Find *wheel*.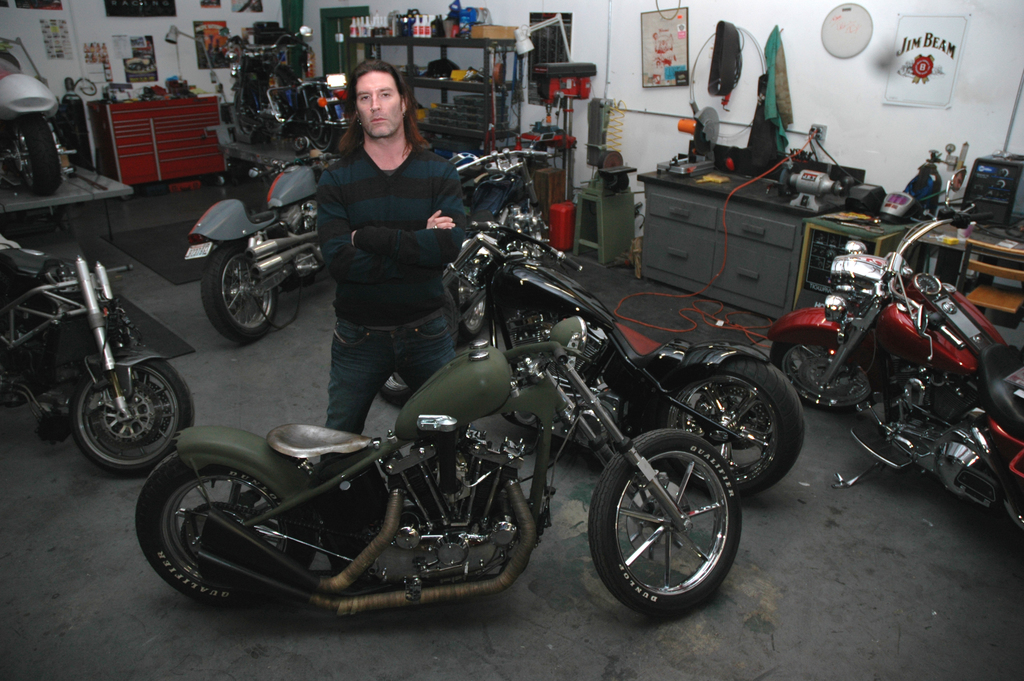
<bbox>237, 100, 264, 144</bbox>.
